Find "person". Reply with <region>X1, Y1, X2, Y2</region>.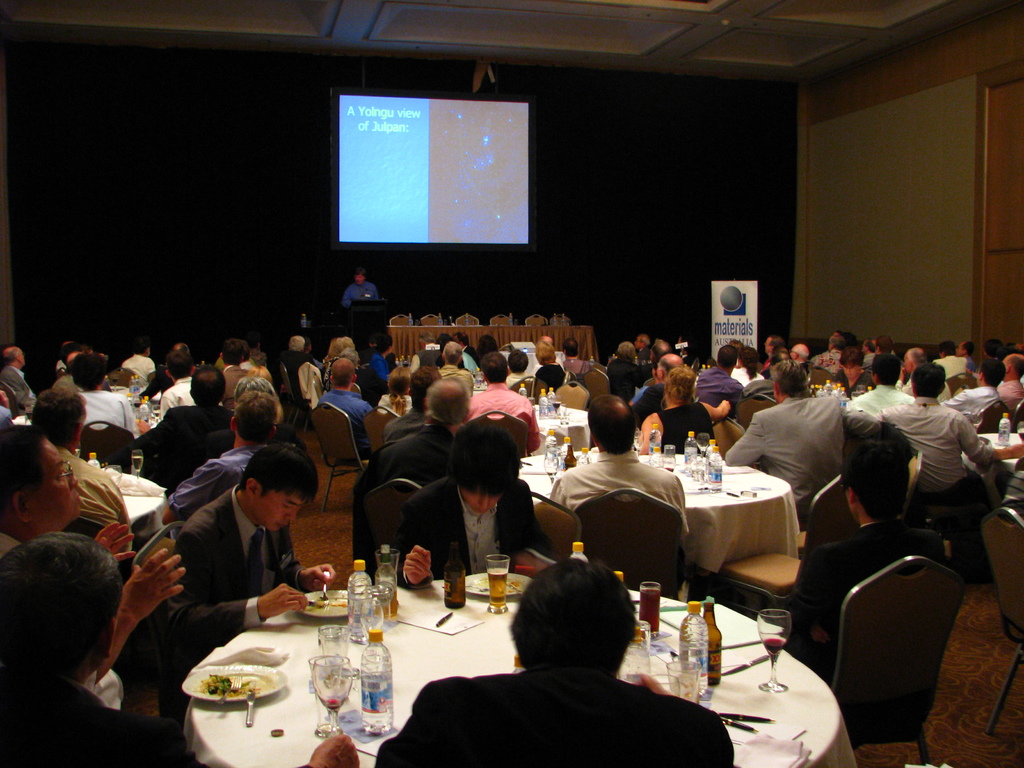
<region>0, 339, 40, 415</region>.
